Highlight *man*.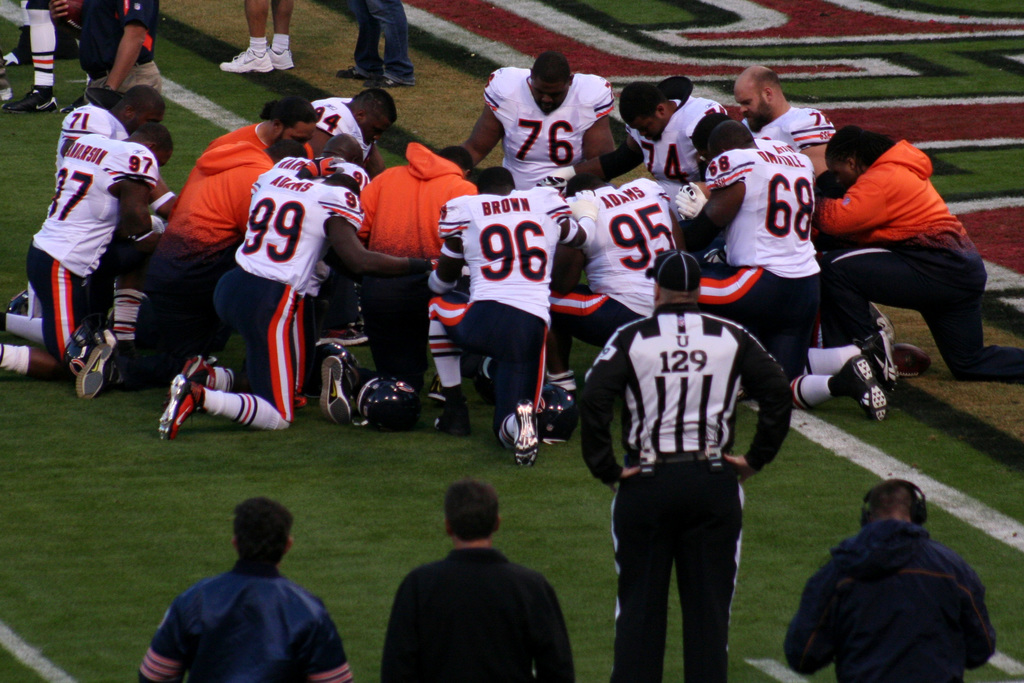
Highlighted region: 378,477,581,682.
